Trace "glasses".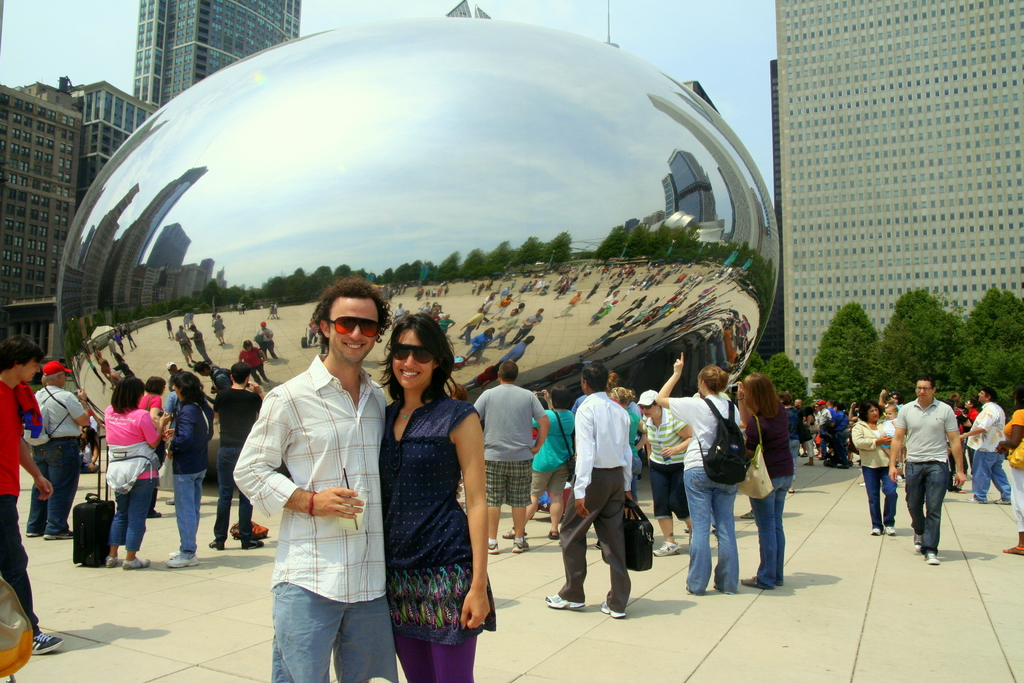
Traced to box(915, 384, 931, 389).
